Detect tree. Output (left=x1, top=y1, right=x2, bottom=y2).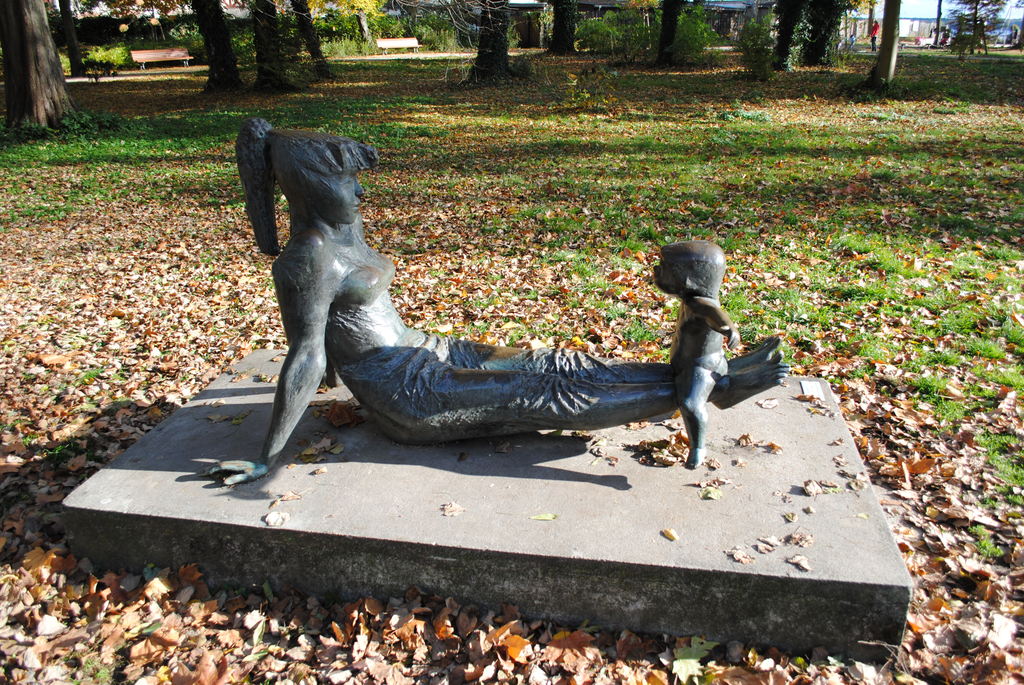
(left=58, top=0, right=86, bottom=76).
